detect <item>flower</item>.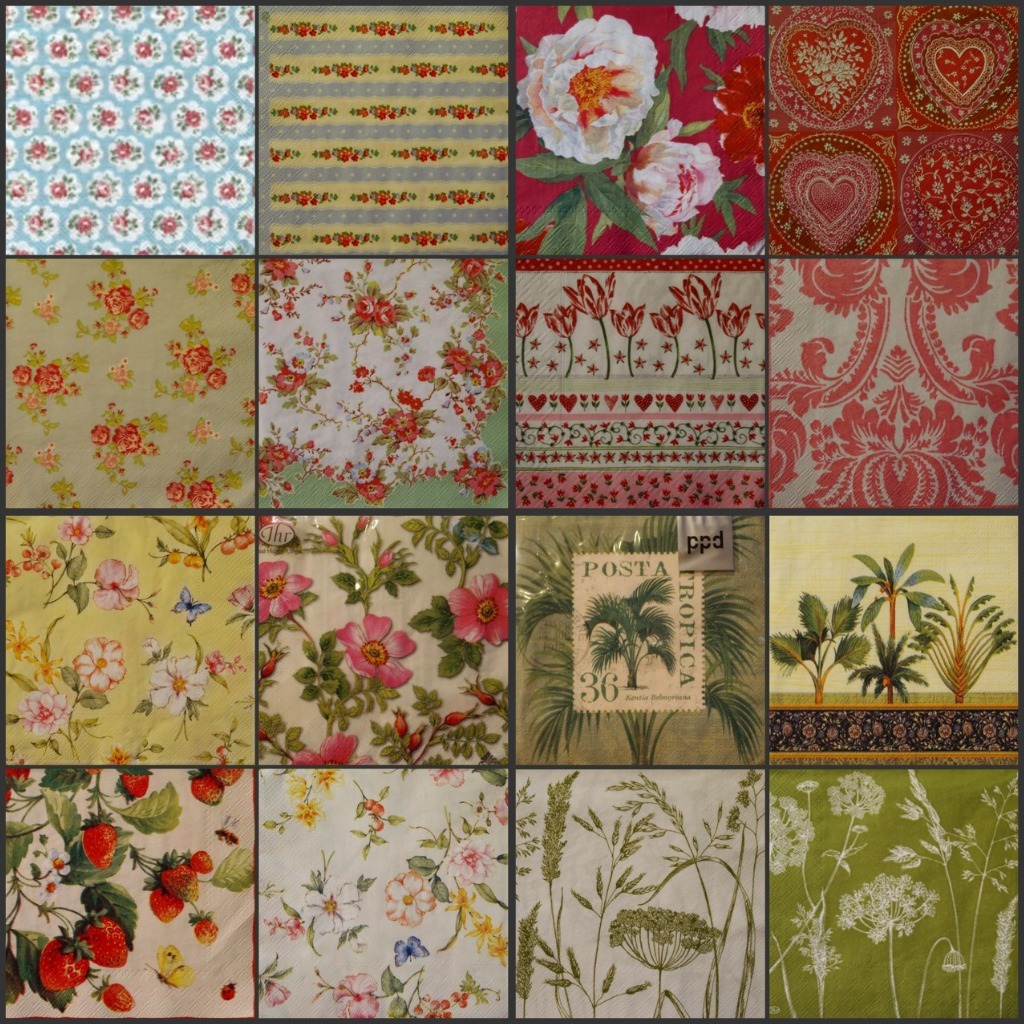
Detected at 236 4 254 25.
